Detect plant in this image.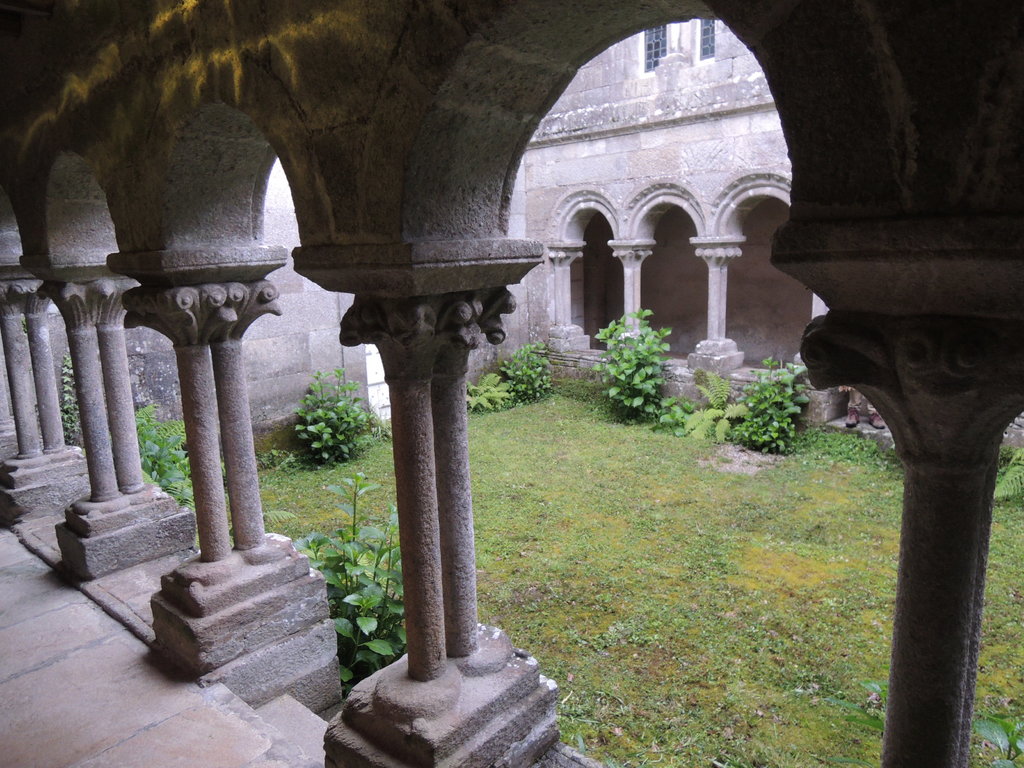
Detection: [659,389,690,431].
